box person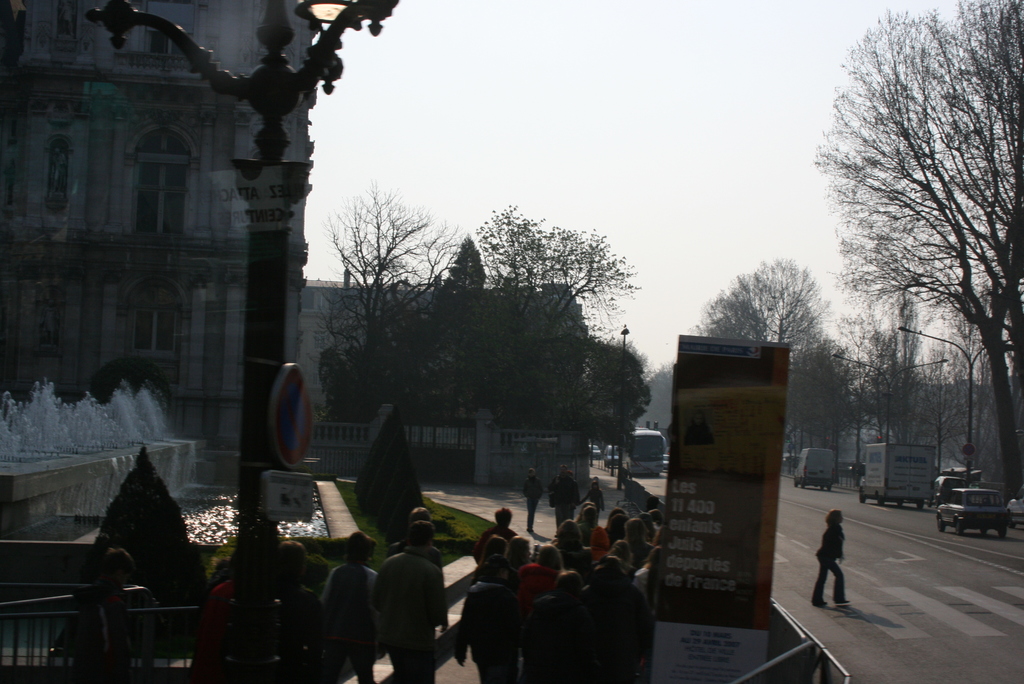
(left=818, top=505, right=867, bottom=617)
